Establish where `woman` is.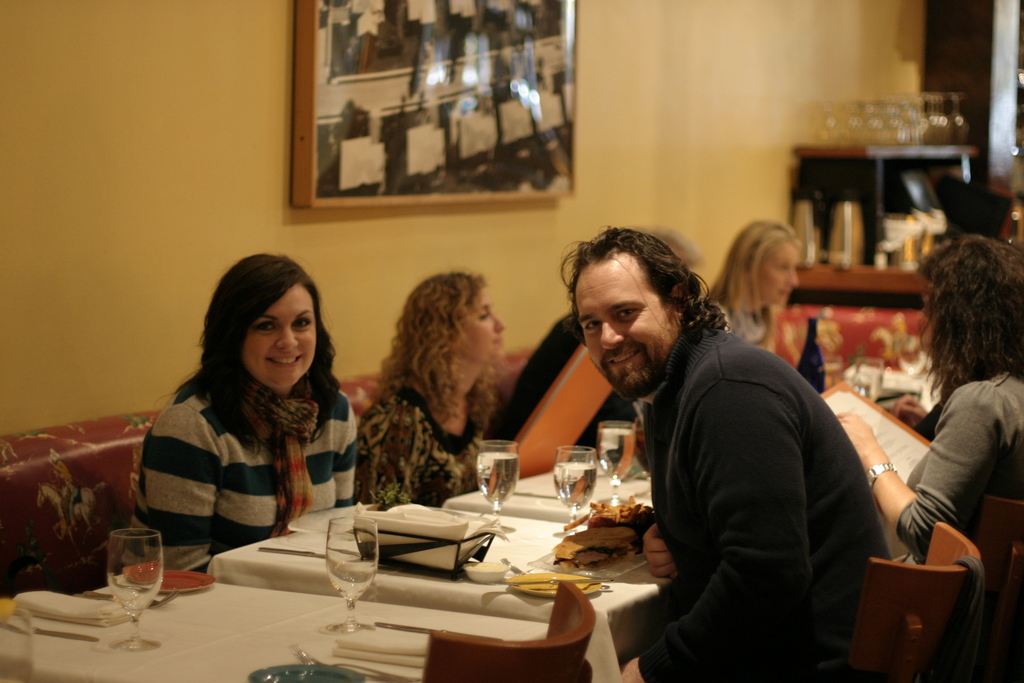
Established at bbox=(716, 219, 805, 352).
